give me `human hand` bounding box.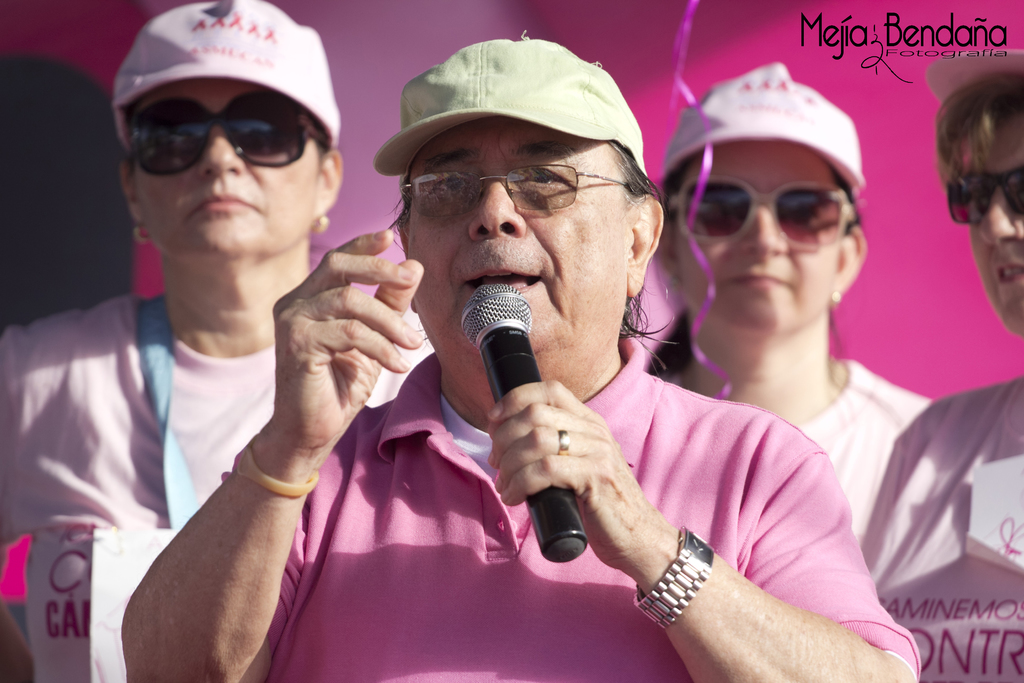
[484, 377, 666, 573].
